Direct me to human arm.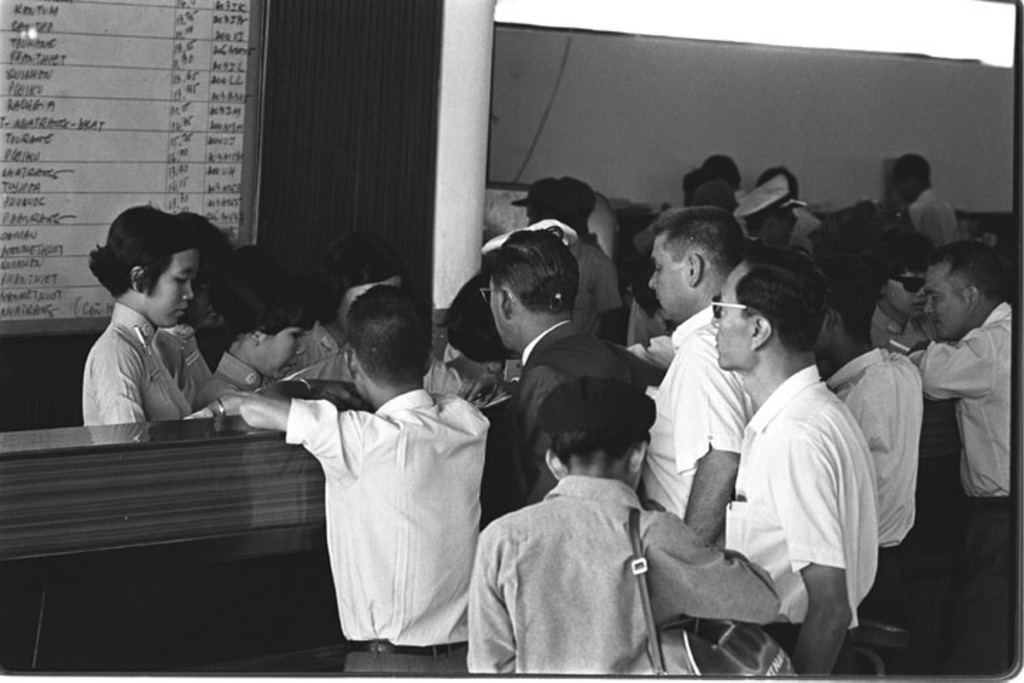
Direction: (594,269,629,344).
